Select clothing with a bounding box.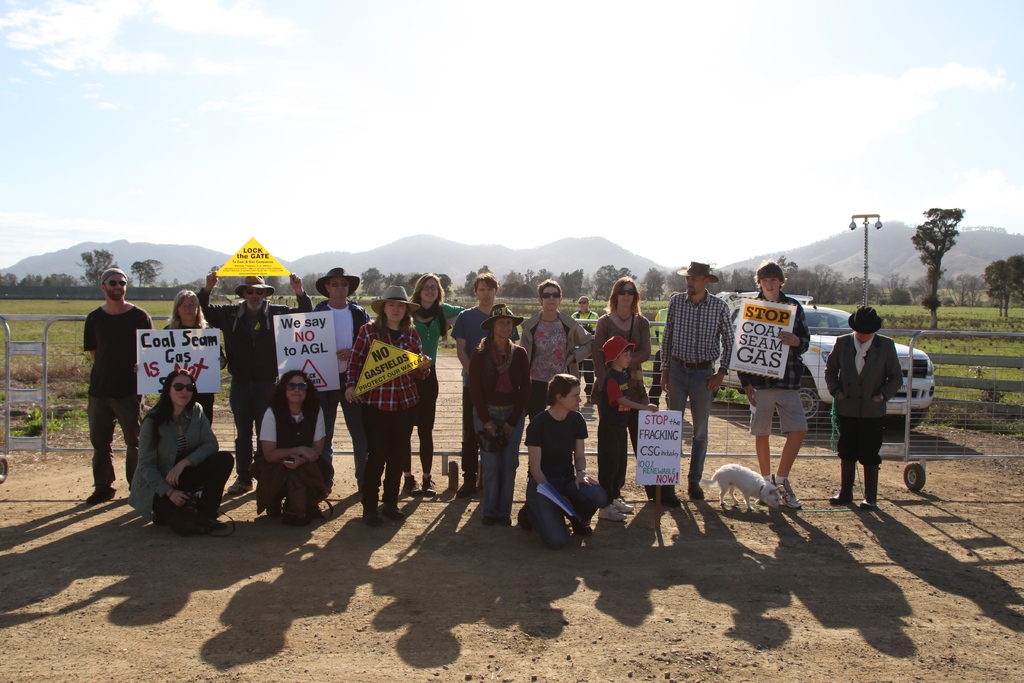
(x1=730, y1=290, x2=818, y2=453).
